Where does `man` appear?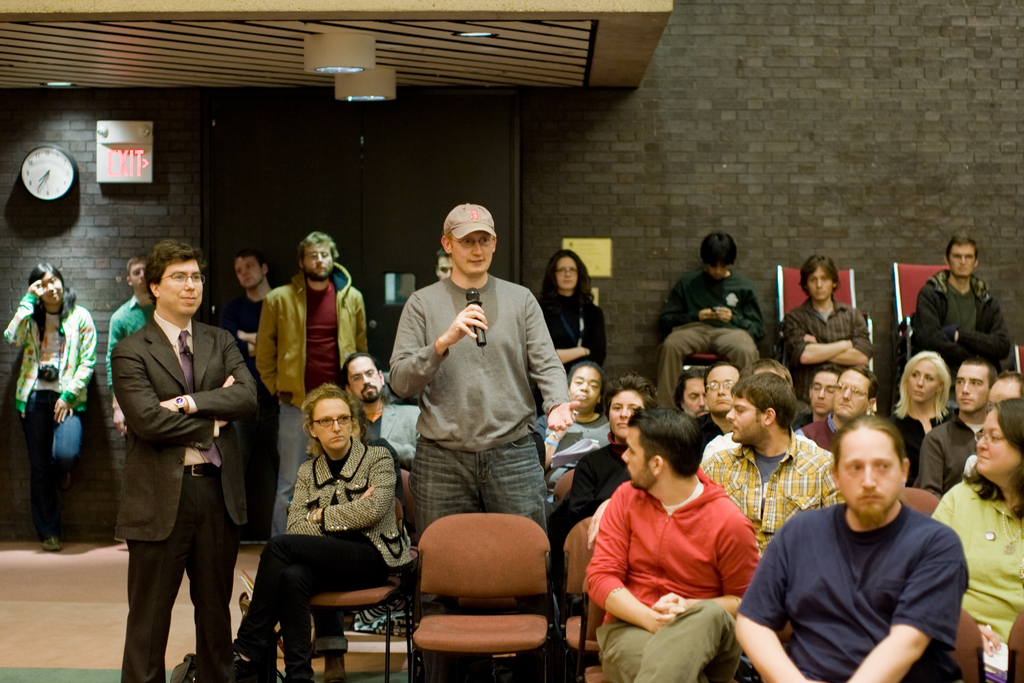
Appears at x1=217, y1=251, x2=302, y2=539.
